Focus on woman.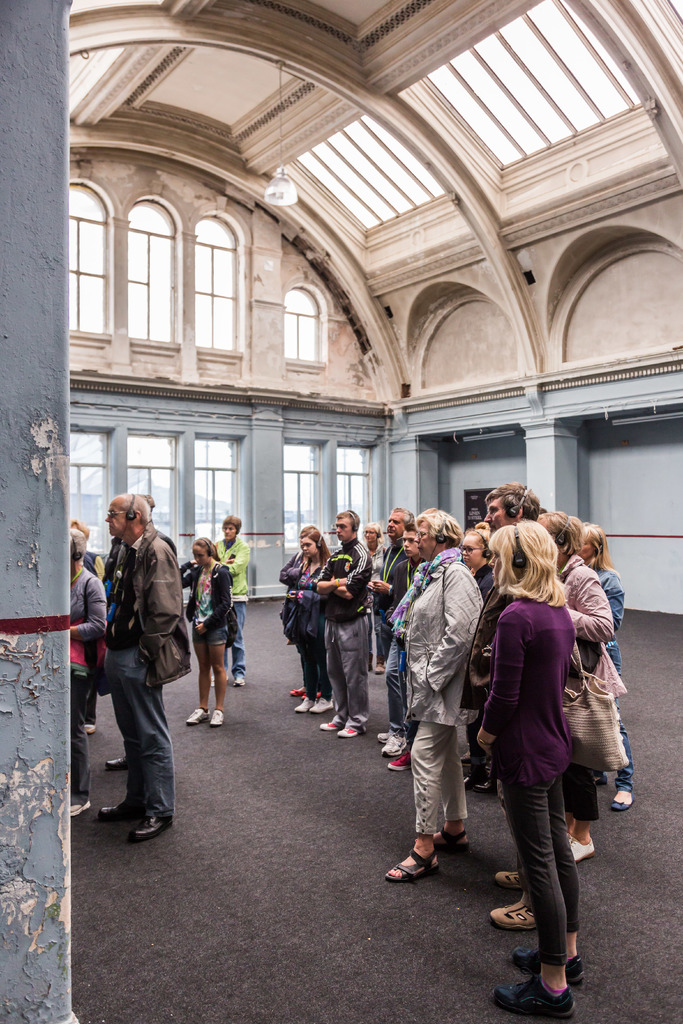
Focused at {"x1": 359, "y1": 524, "x2": 388, "y2": 676}.
